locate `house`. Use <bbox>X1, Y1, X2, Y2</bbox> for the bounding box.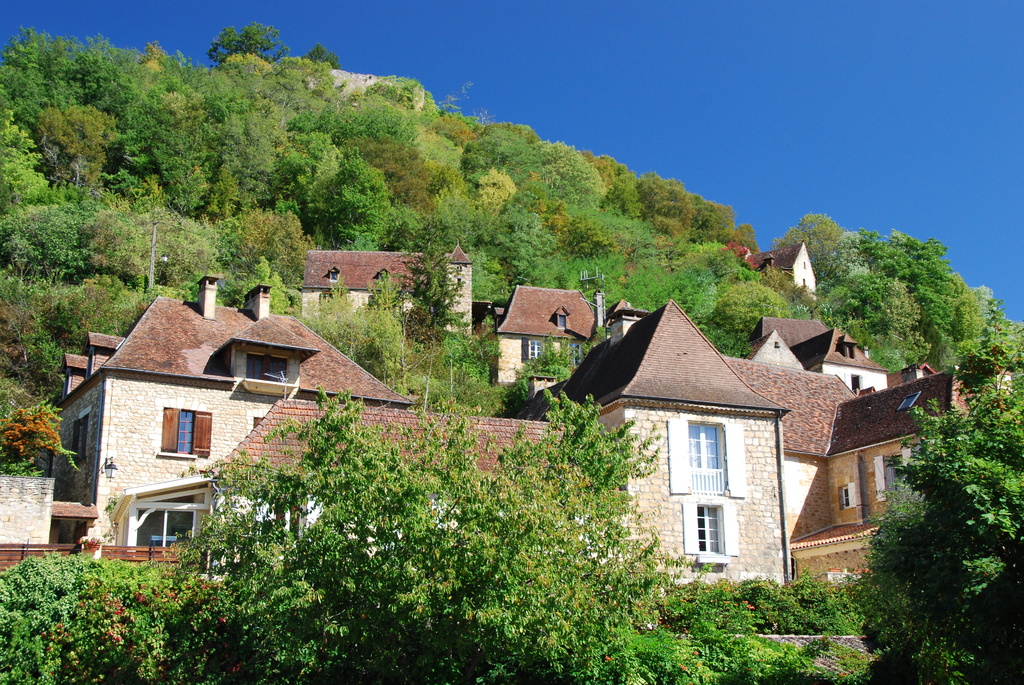
<bbox>0, 240, 1023, 608</bbox>.
